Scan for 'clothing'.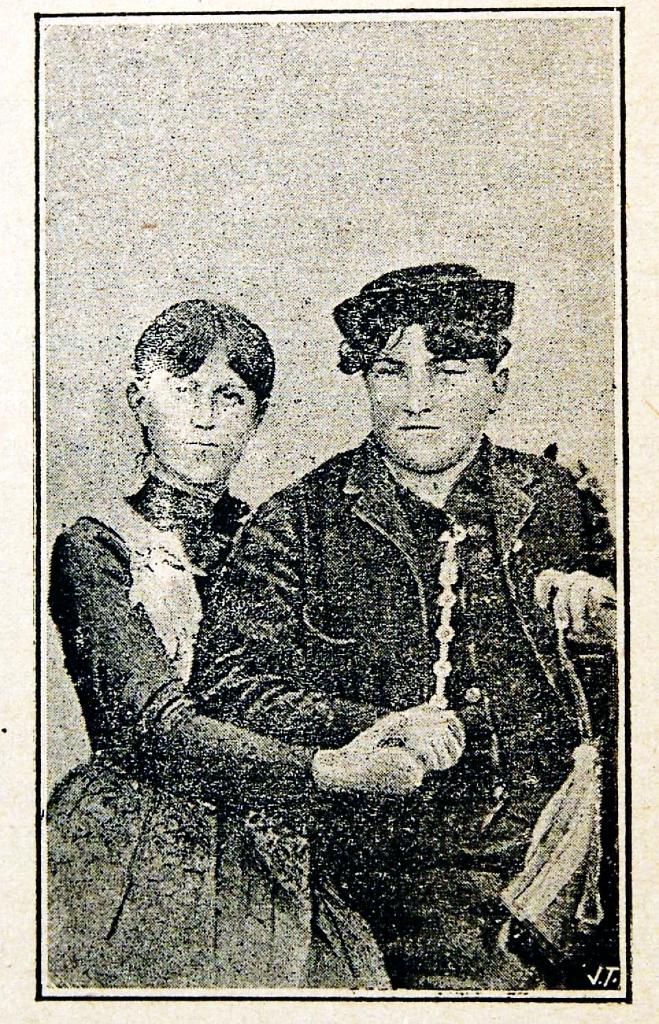
Scan result: {"x1": 192, "y1": 437, "x2": 616, "y2": 988}.
